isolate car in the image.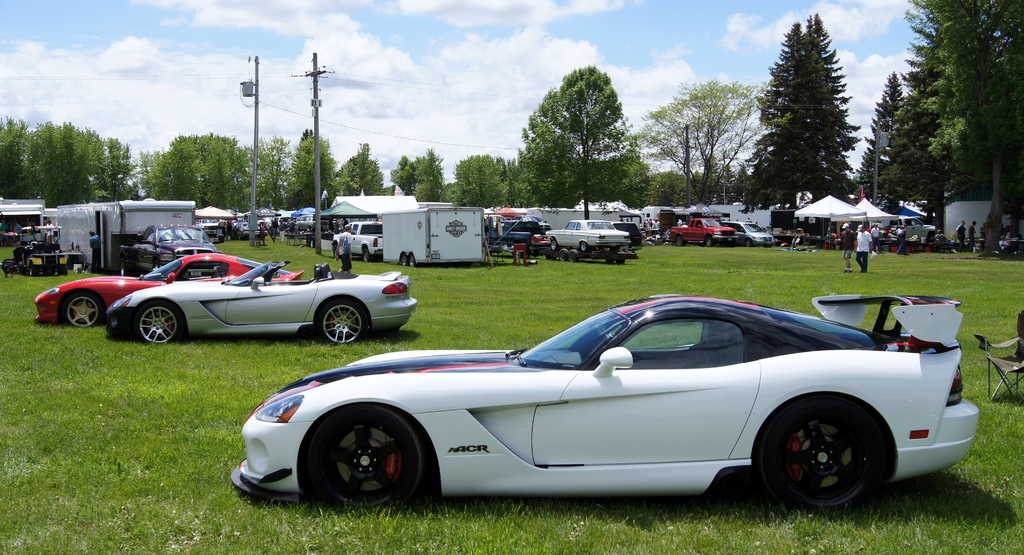
Isolated region: detection(229, 295, 980, 517).
